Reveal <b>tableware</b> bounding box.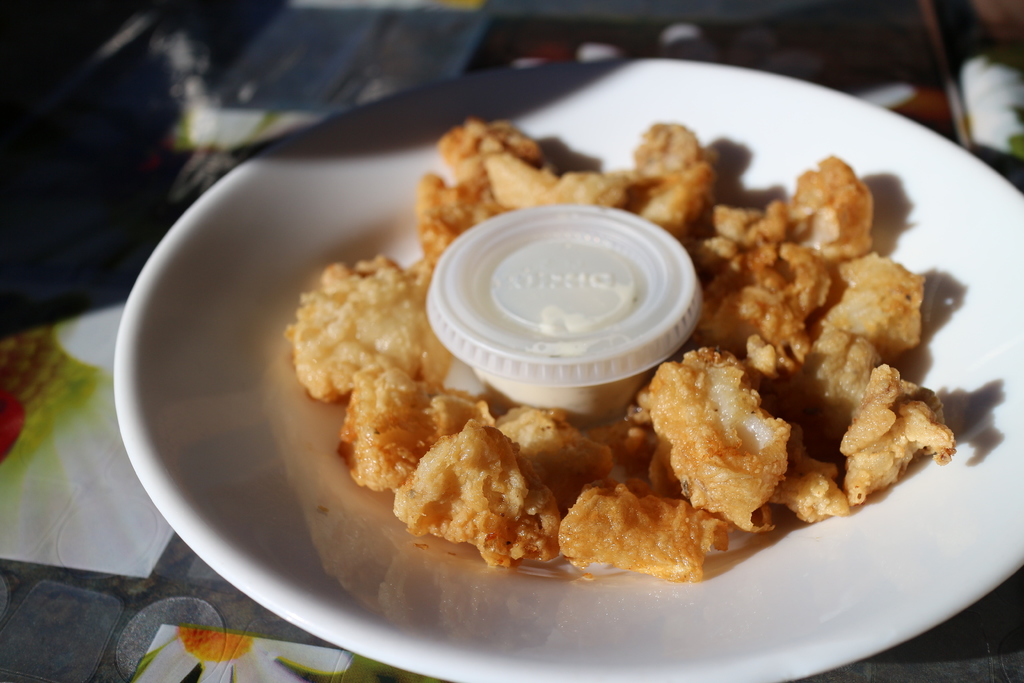
Revealed: Rect(175, 95, 1008, 659).
